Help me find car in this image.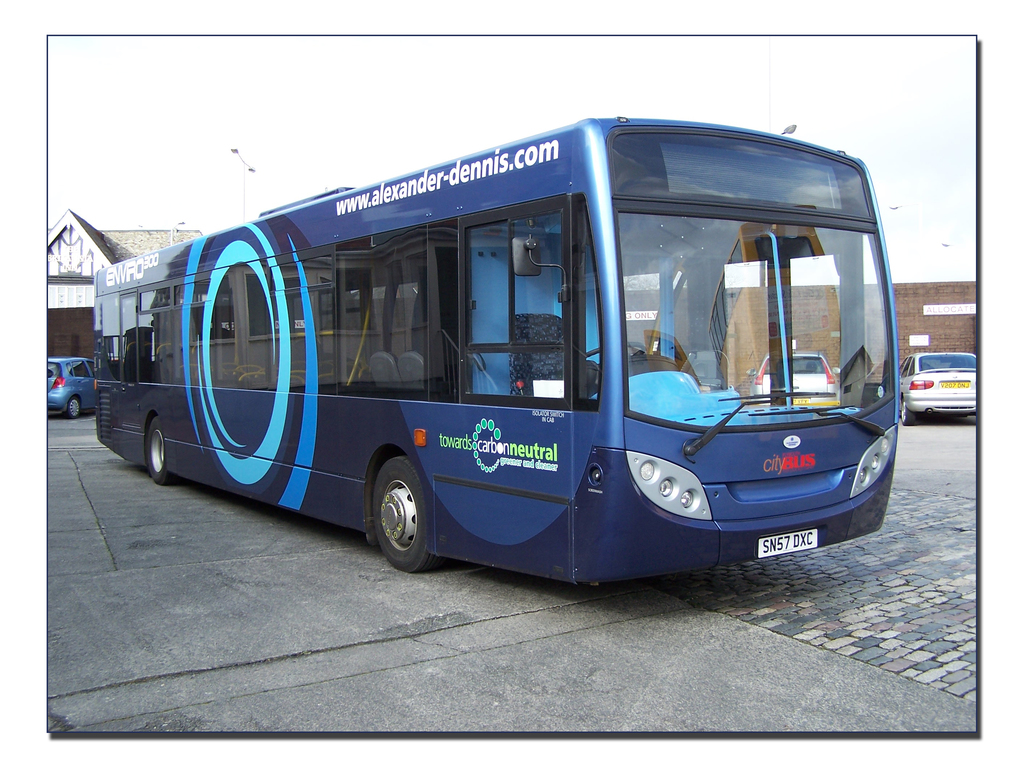
Found it: <box>749,355,843,404</box>.
